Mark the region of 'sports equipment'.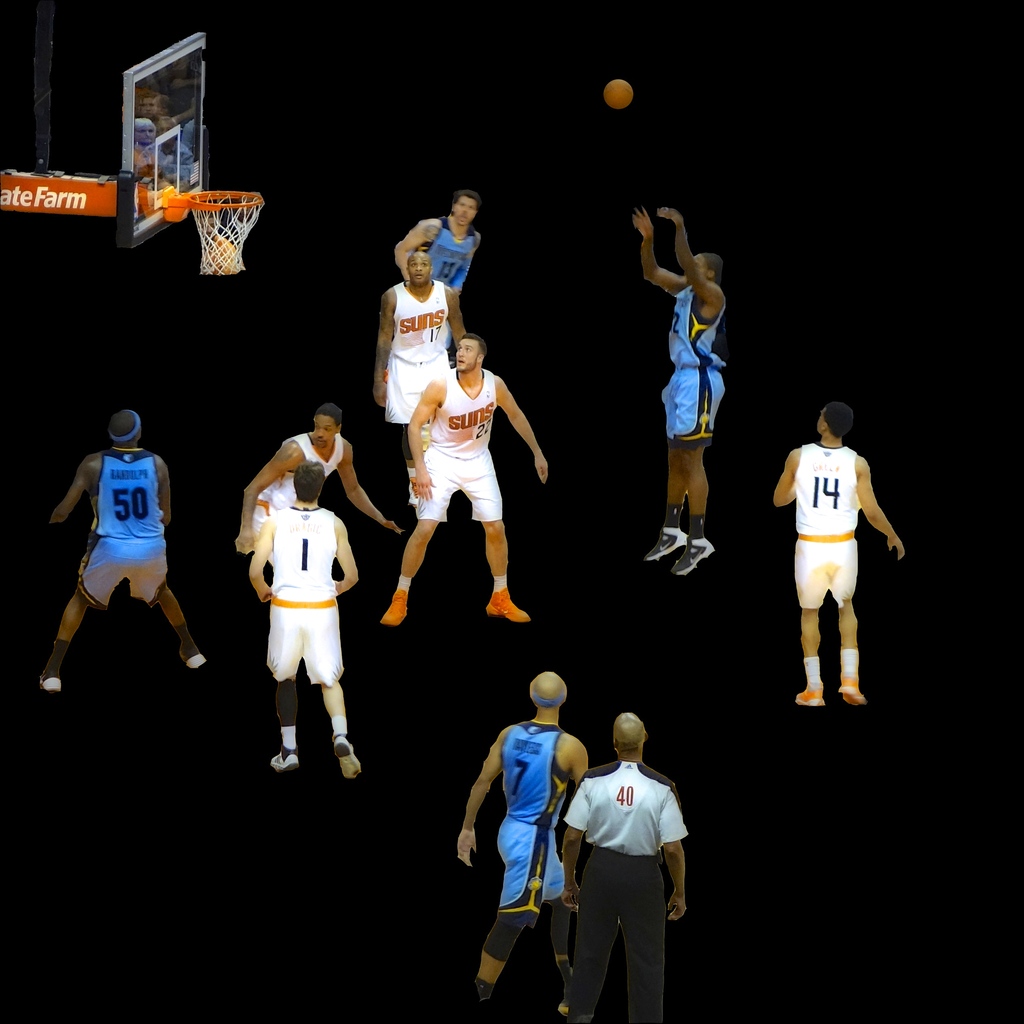
Region: select_region(606, 83, 630, 107).
